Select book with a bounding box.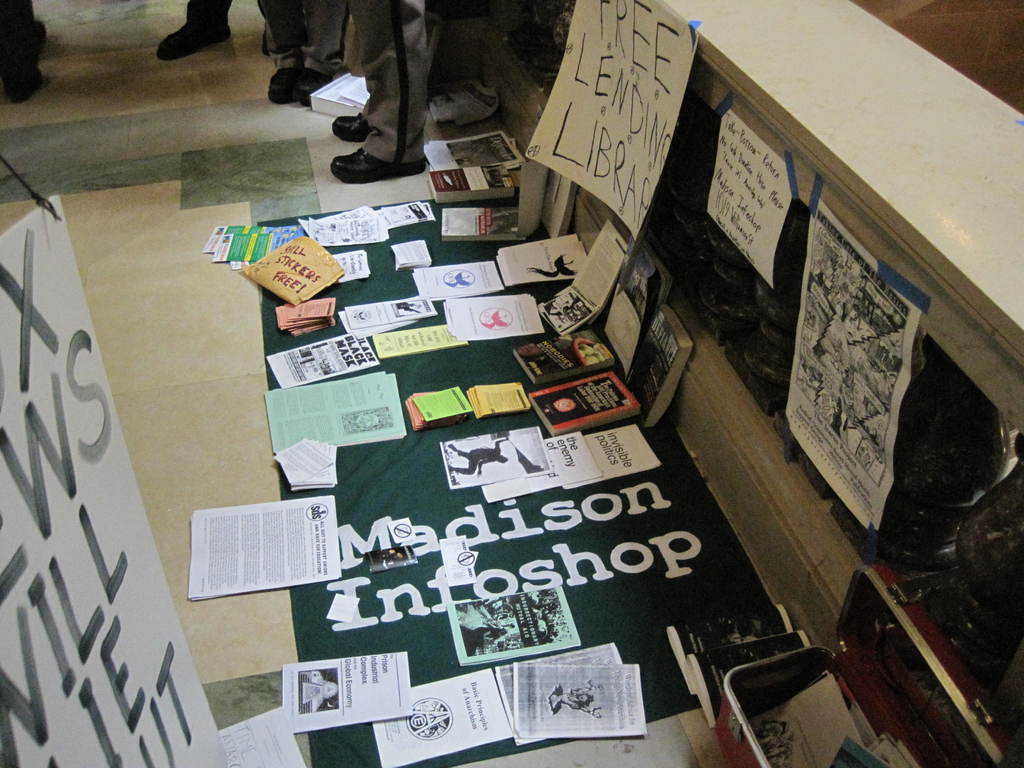
[x1=433, y1=164, x2=518, y2=200].
